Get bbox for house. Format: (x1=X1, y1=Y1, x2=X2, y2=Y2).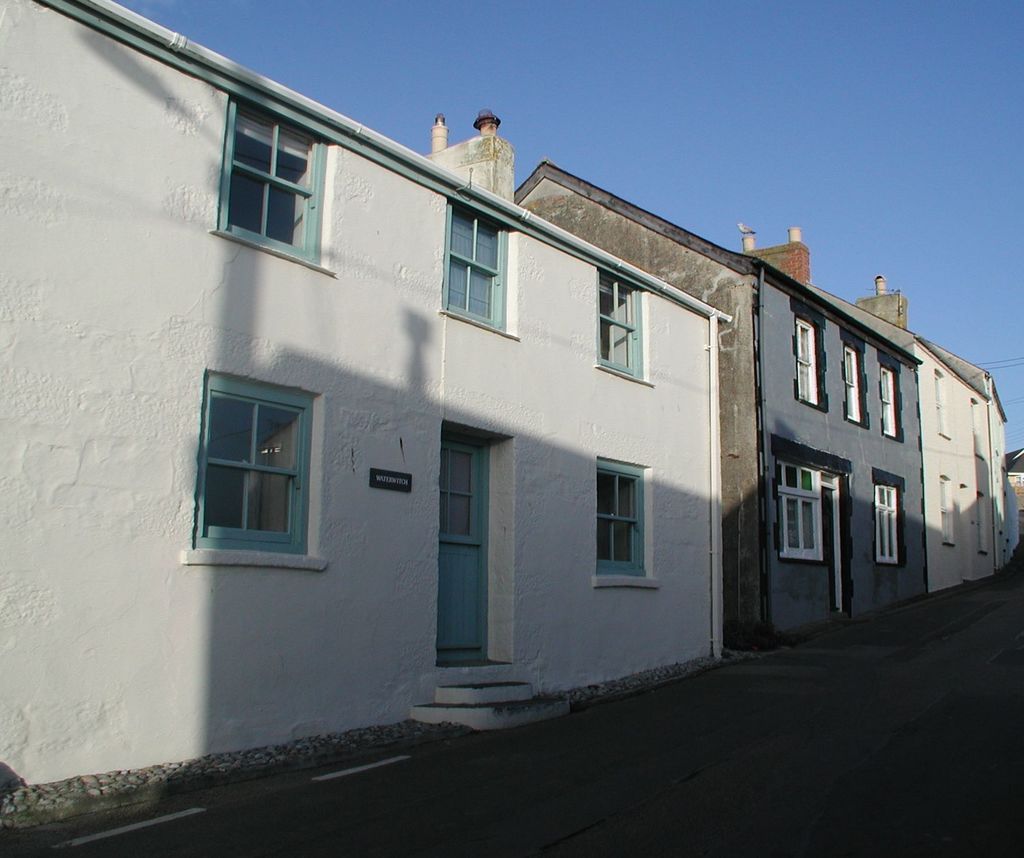
(x1=504, y1=155, x2=754, y2=656).
